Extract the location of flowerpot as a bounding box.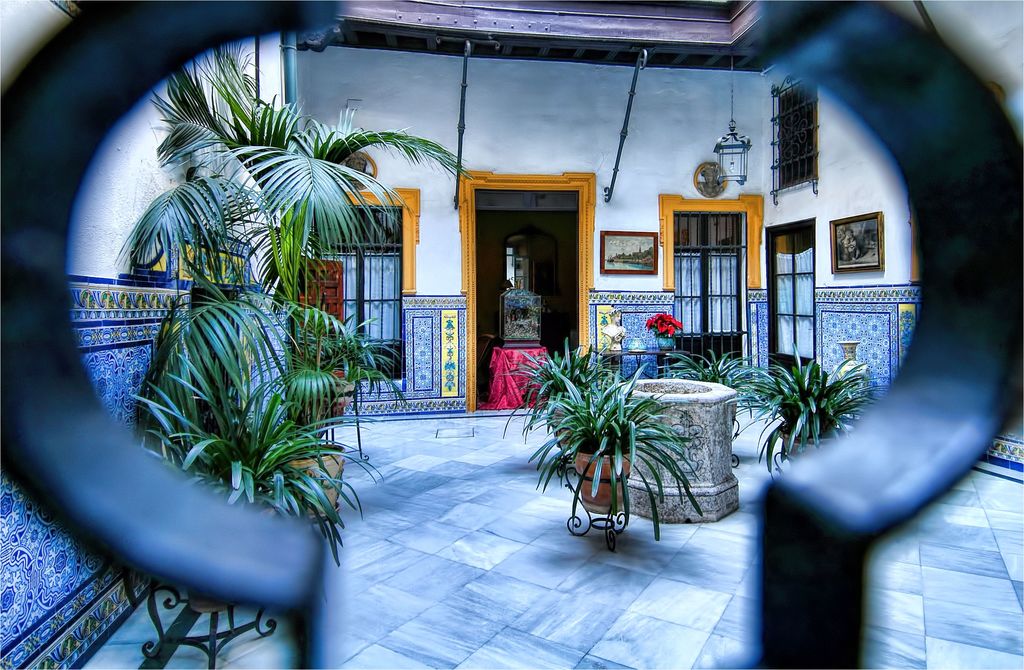
[left=776, top=429, right=837, bottom=462].
